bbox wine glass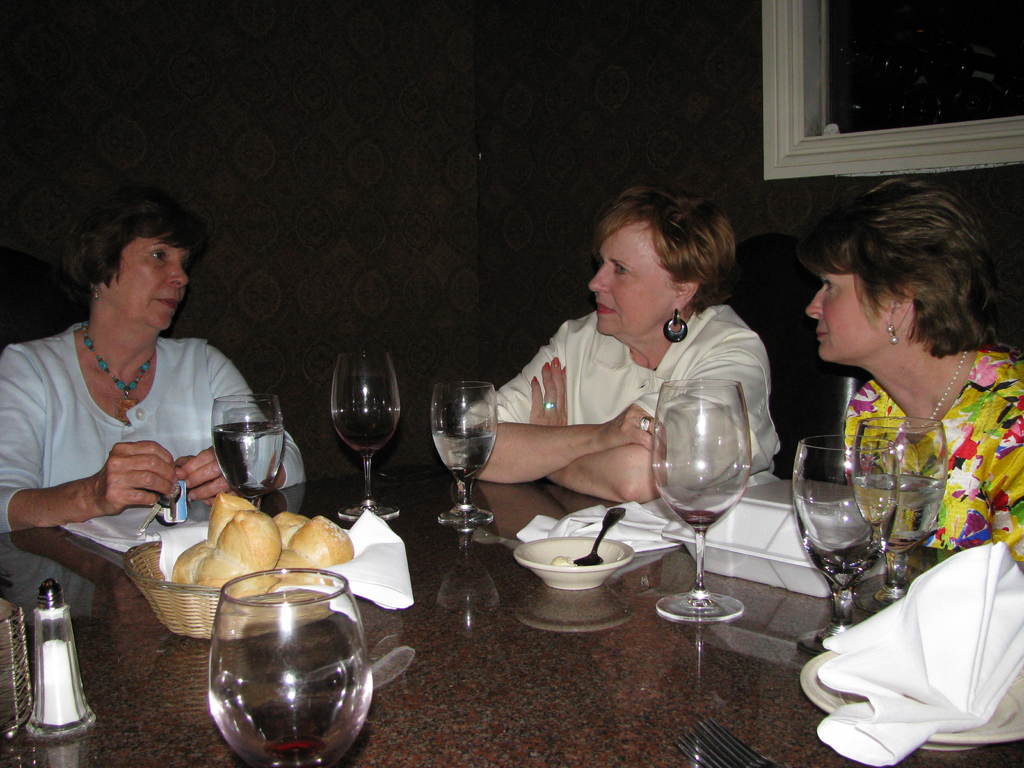
bbox=[212, 396, 287, 507]
